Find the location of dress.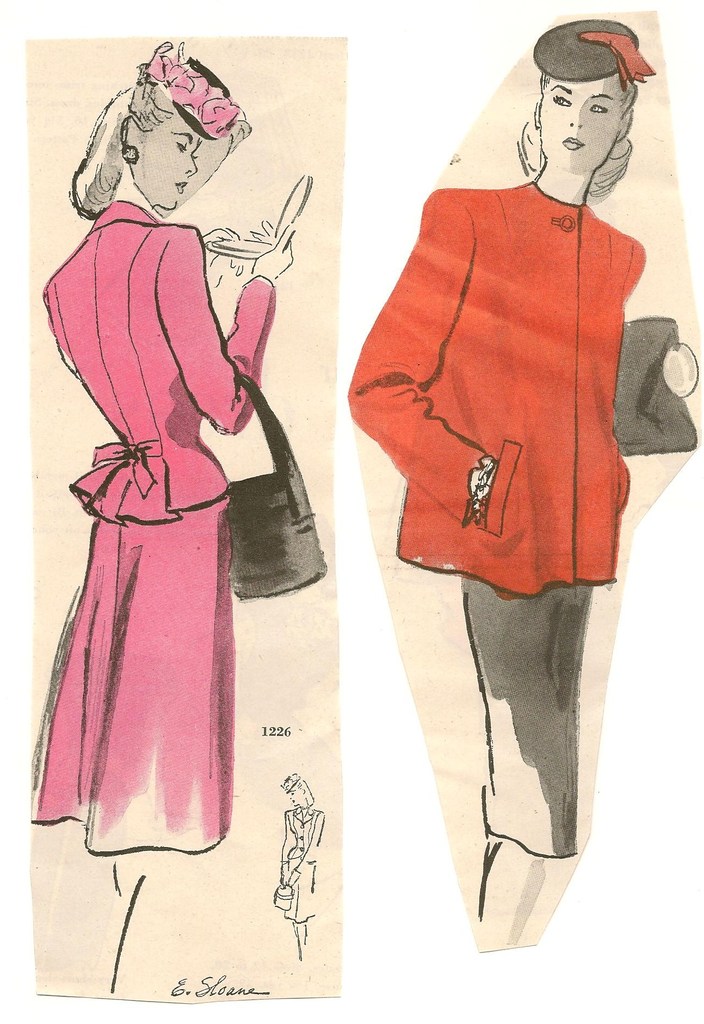
Location: BBox(27, 194, 278, 853).
